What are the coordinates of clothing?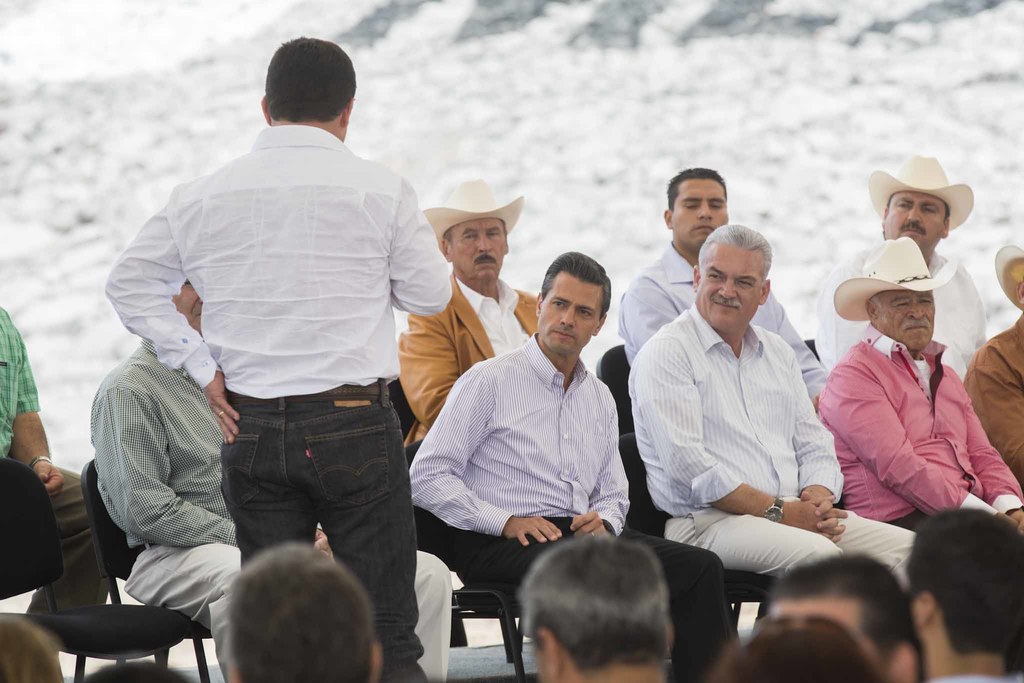
select_region(823, 295, 1009, 541).
